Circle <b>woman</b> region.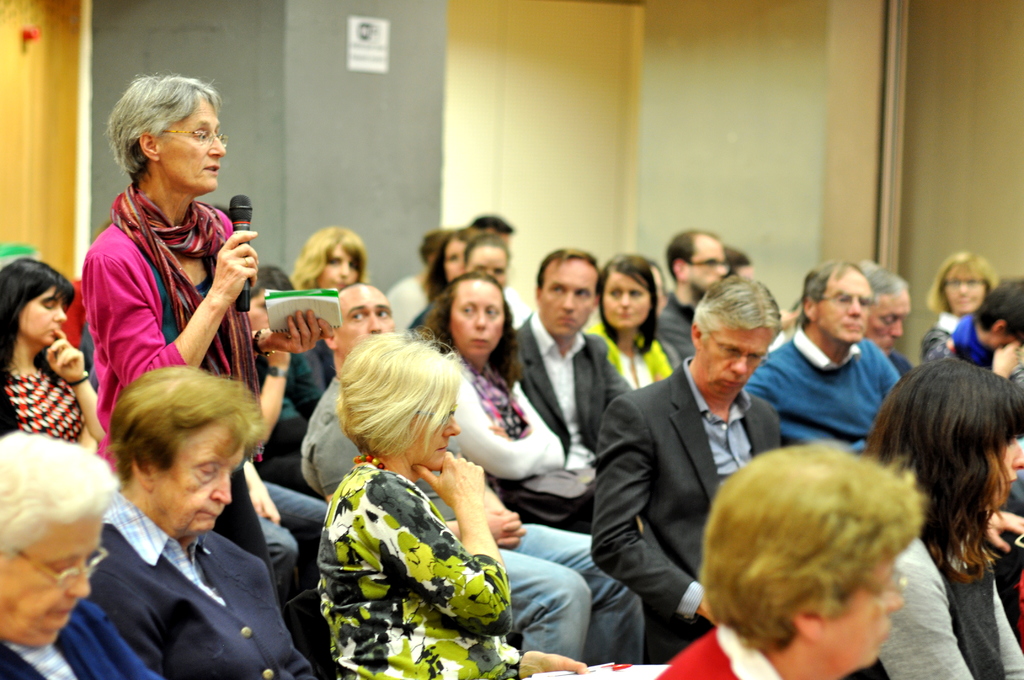
Region: <region>314, 328, 588, 679</region>.
